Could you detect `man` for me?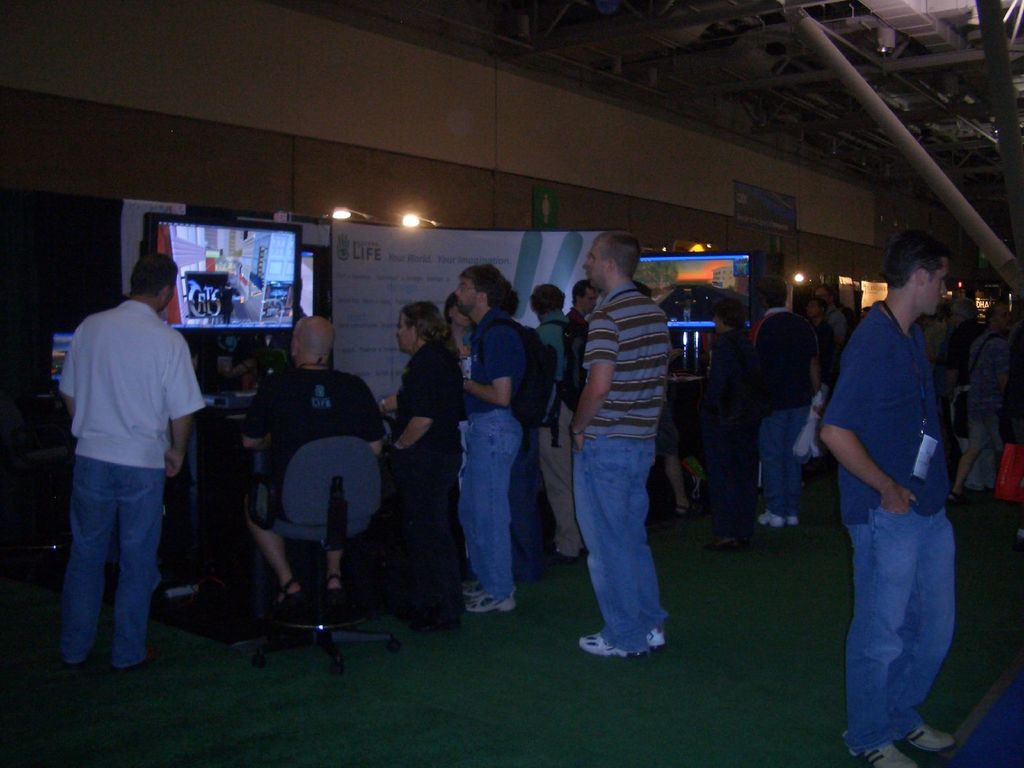
Detection result: <region>454, 273, 531, 615</region>.
